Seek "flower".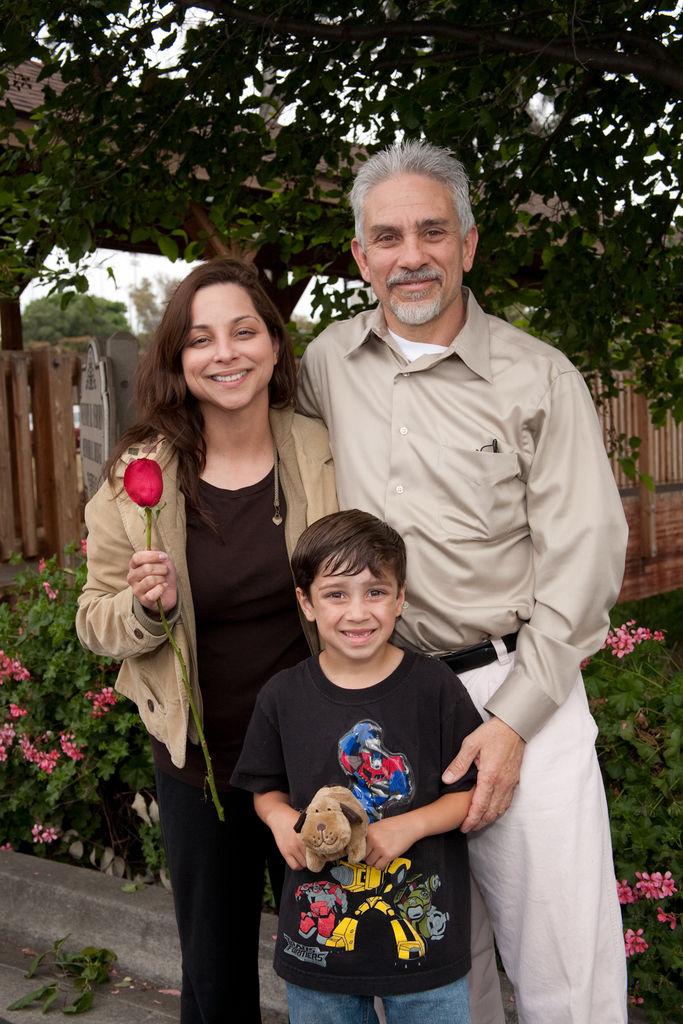
pyautogui.locateOnScreen(62, 725, 86, 767).
